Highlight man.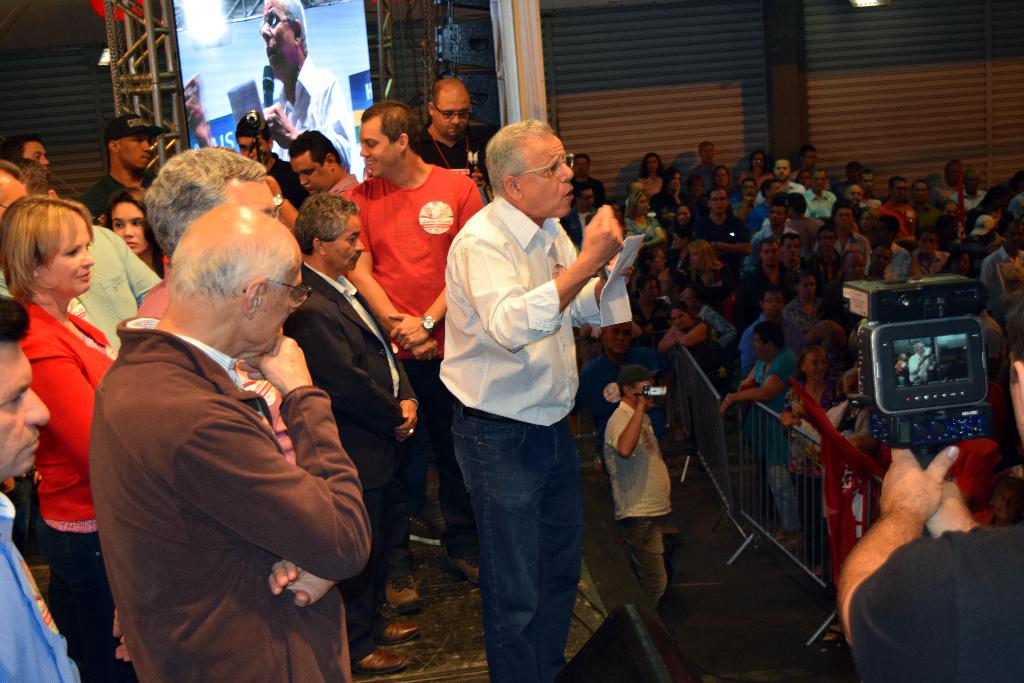
Highlighted region: box=[90, 117, 159, 213].
